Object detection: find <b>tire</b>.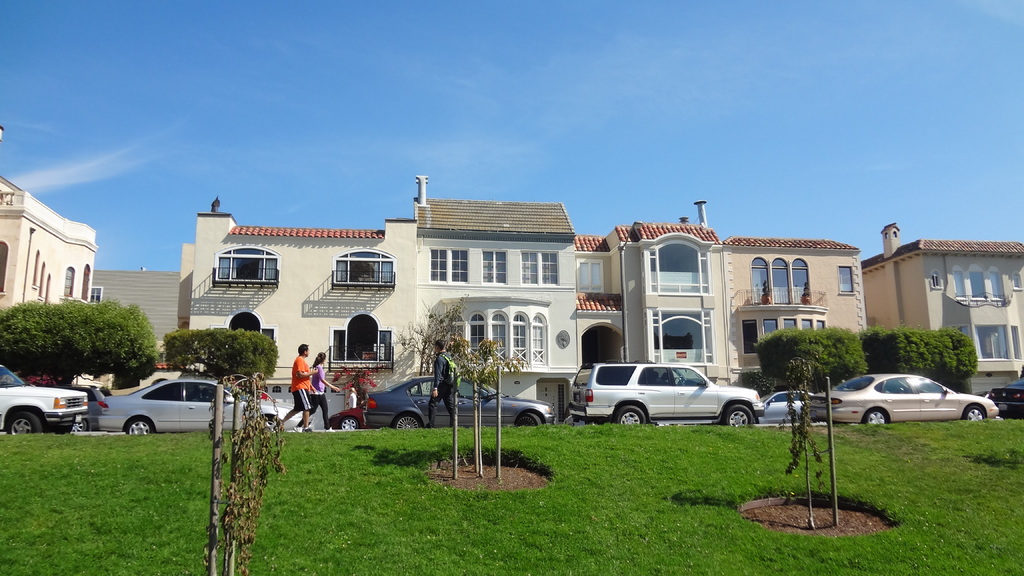
(5,408,49,435).
